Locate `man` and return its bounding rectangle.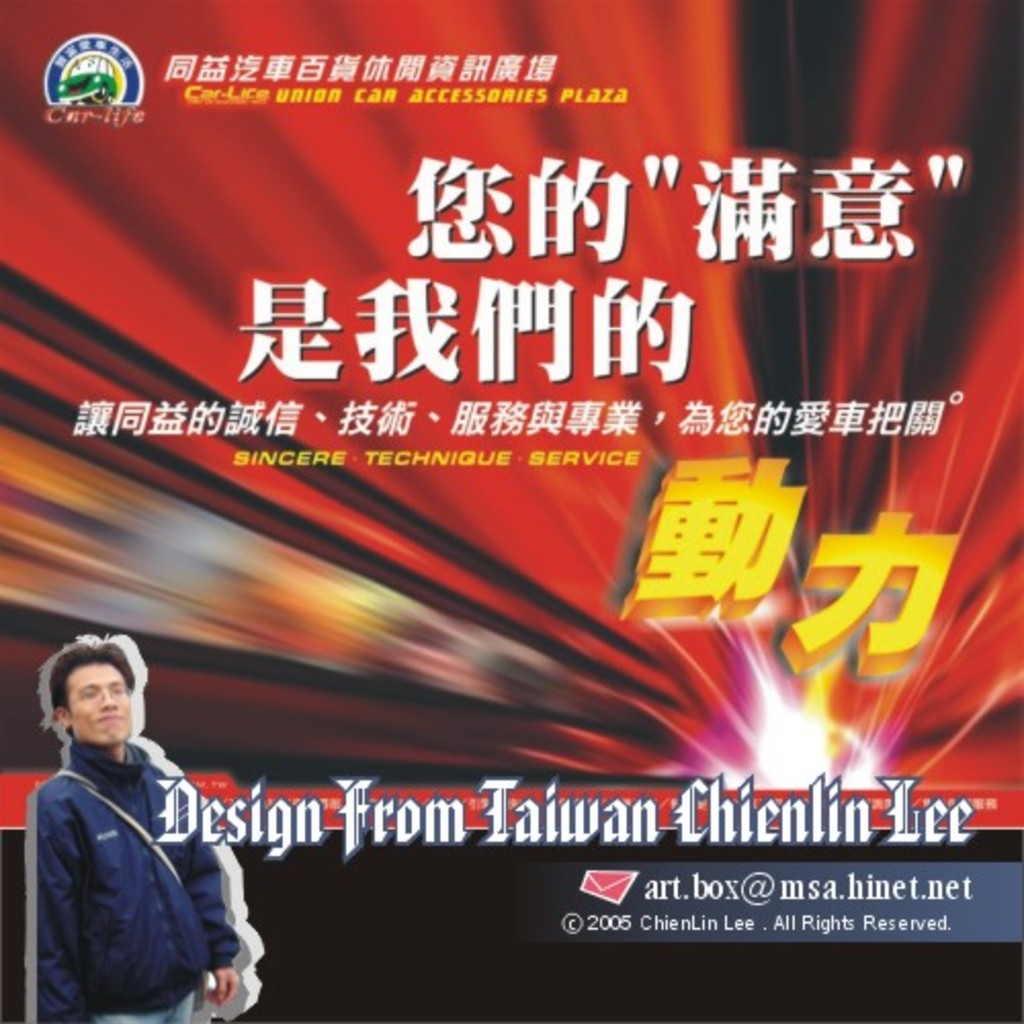
[14, 629, 272, 1018].
